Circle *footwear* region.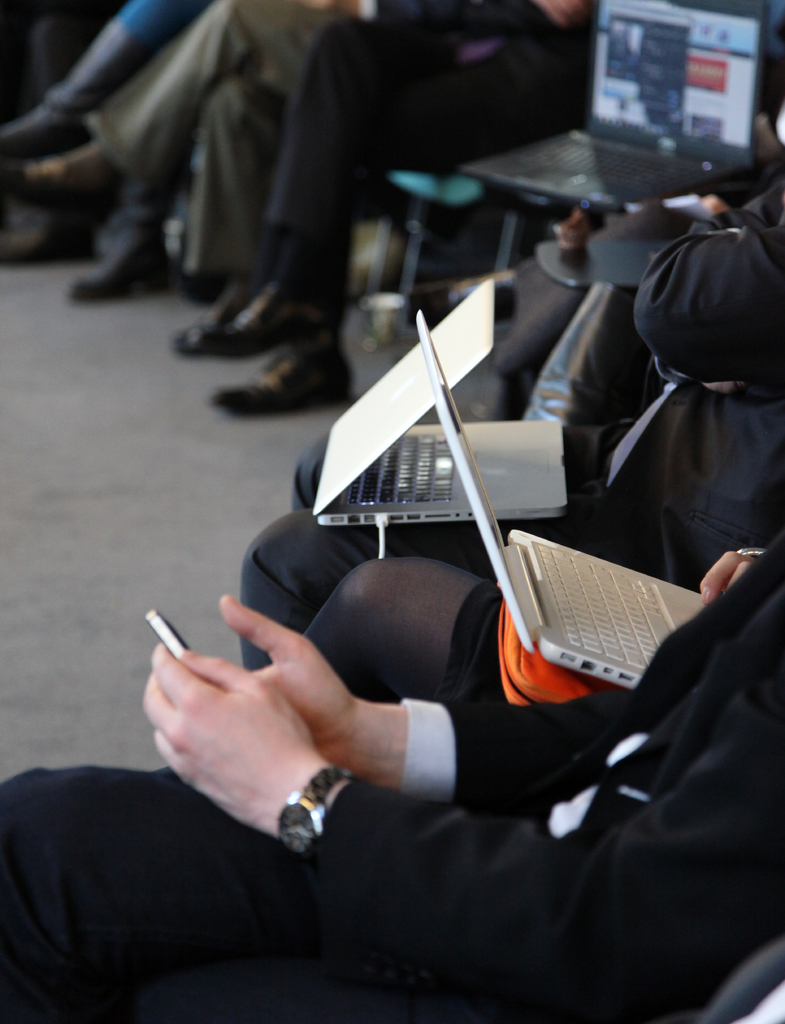
Region: (0,106,94,161).
